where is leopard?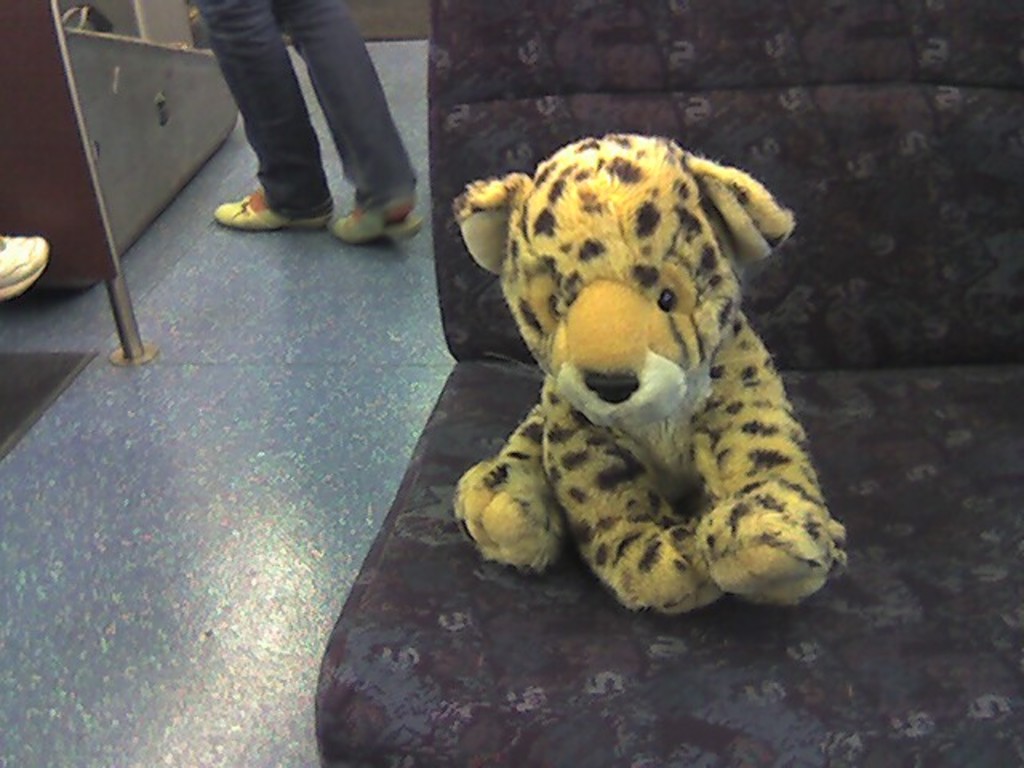
x1=443, y1=131, x2=850, y2=618.
